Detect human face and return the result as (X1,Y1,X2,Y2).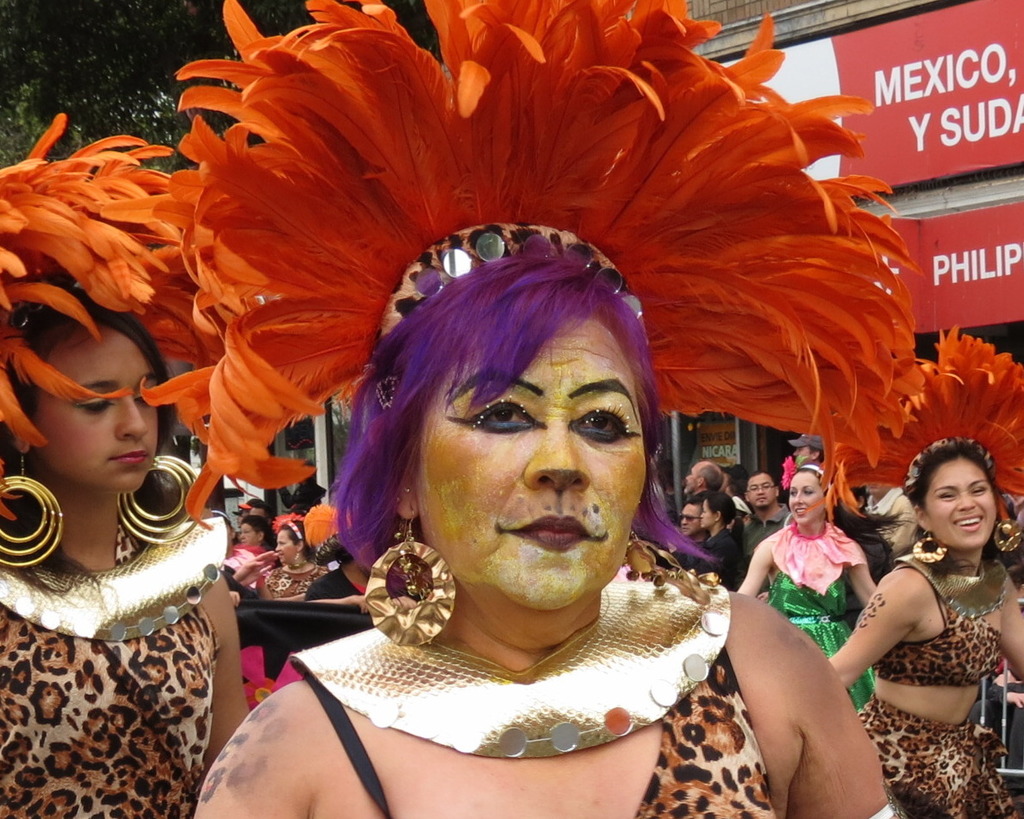
(26,327,162,498).
